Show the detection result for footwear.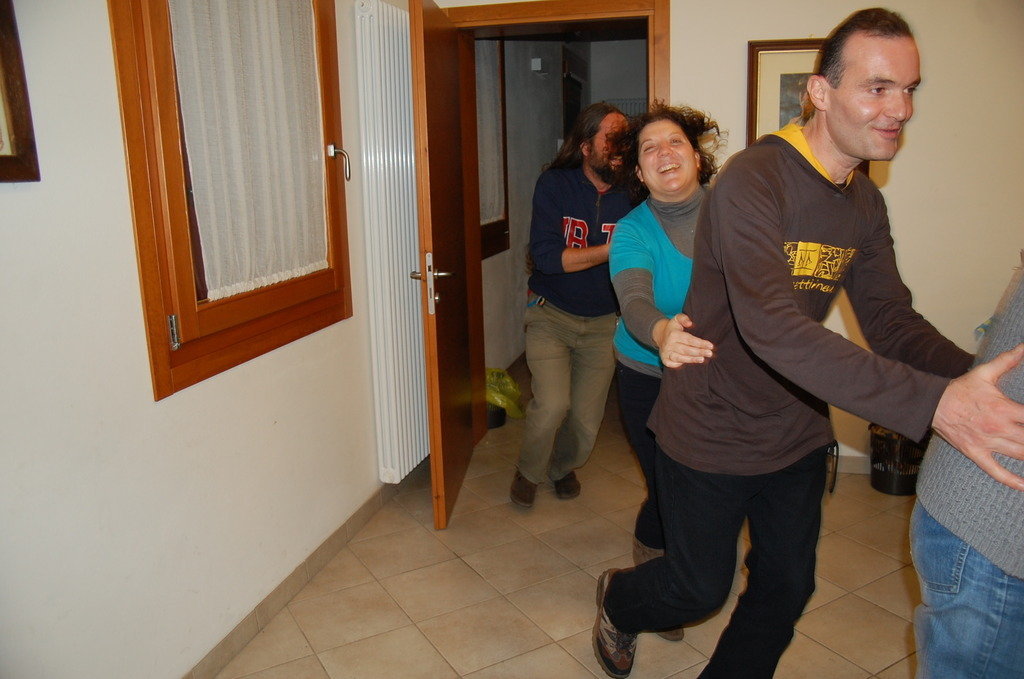
[625,520,689,635].
